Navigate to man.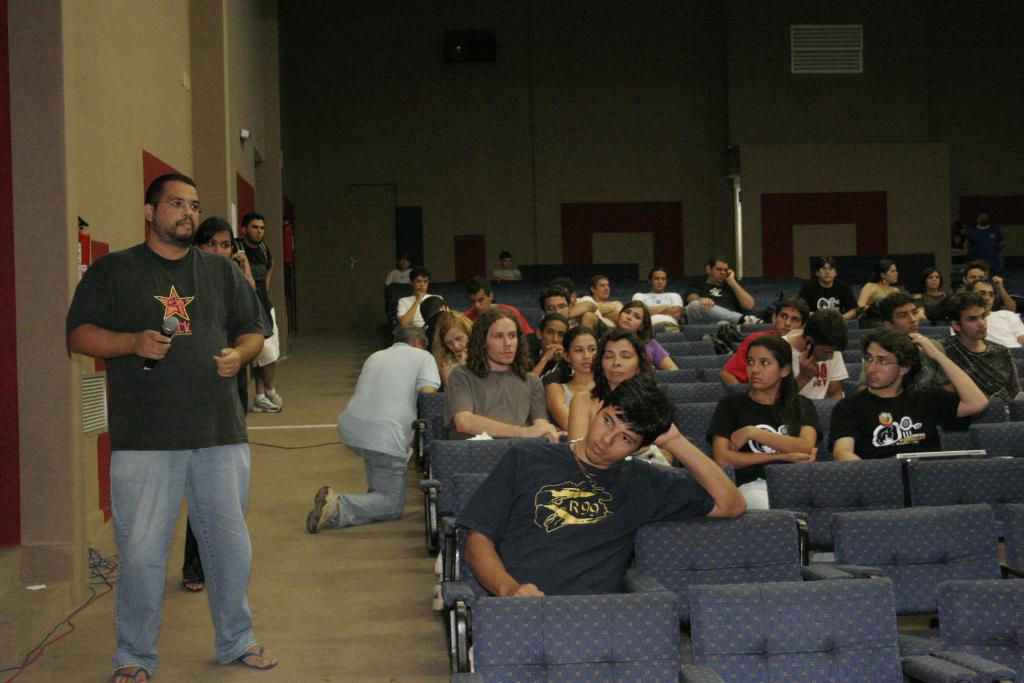
Navigation target: pyautogui.locateOnScreen(495, 250, 521, 277).
